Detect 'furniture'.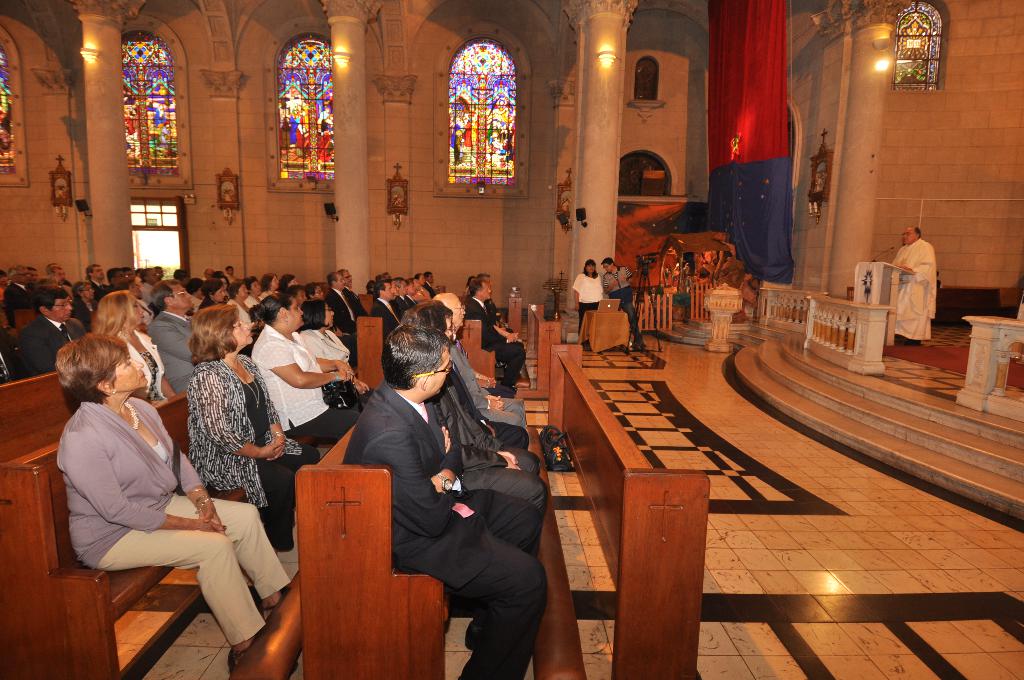
Detected at 583, 307, 632, 355.
